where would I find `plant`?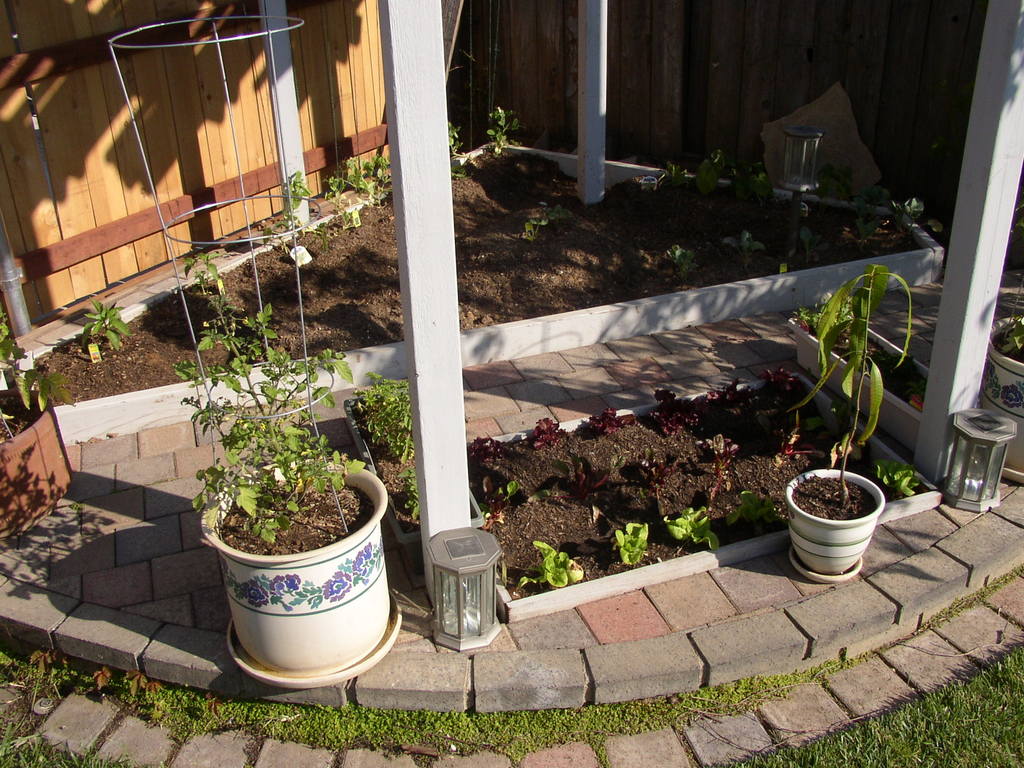
At (666,239,702,284).
